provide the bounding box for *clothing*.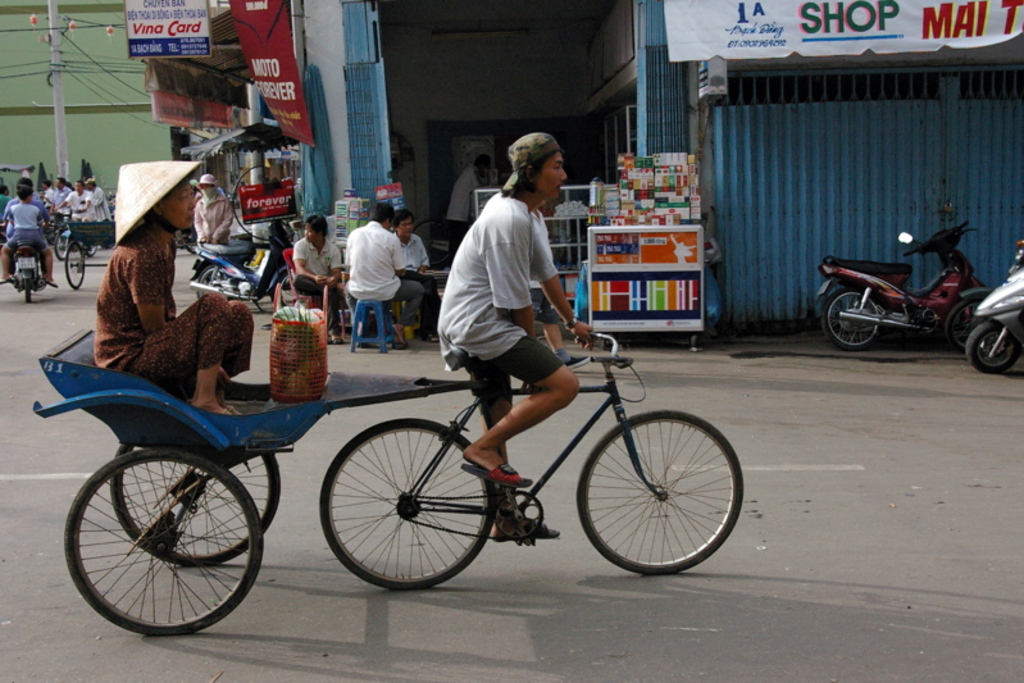
bbox=[67, 187, 101, 214].
